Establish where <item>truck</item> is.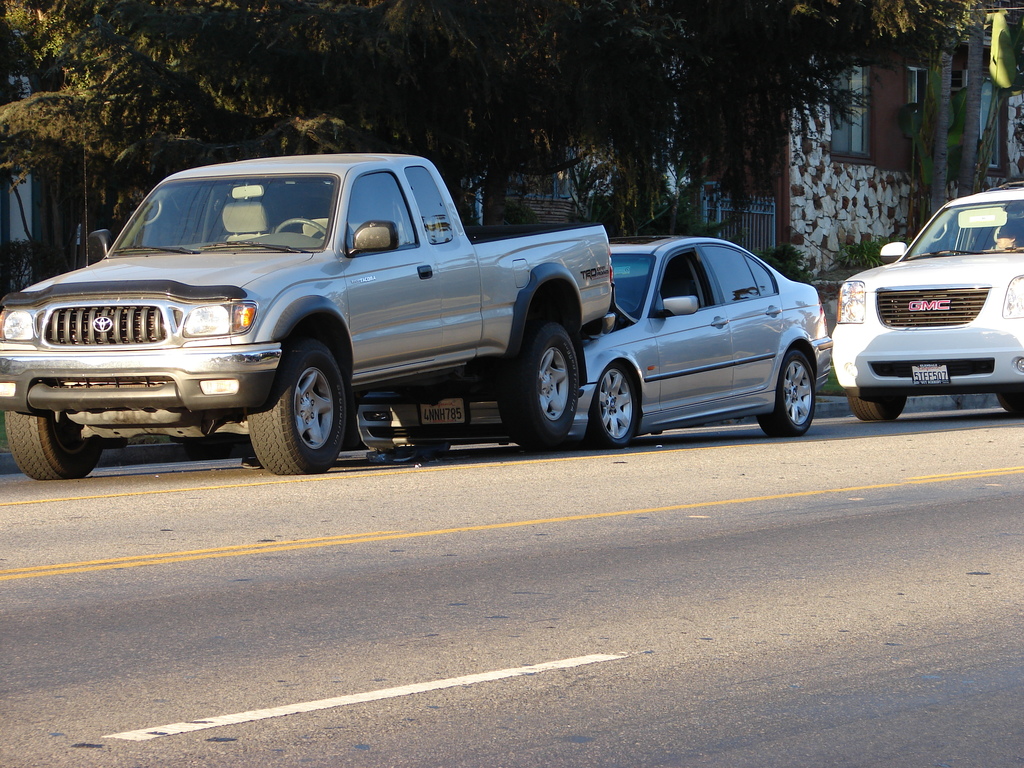
Established at 6:147:719:476.
